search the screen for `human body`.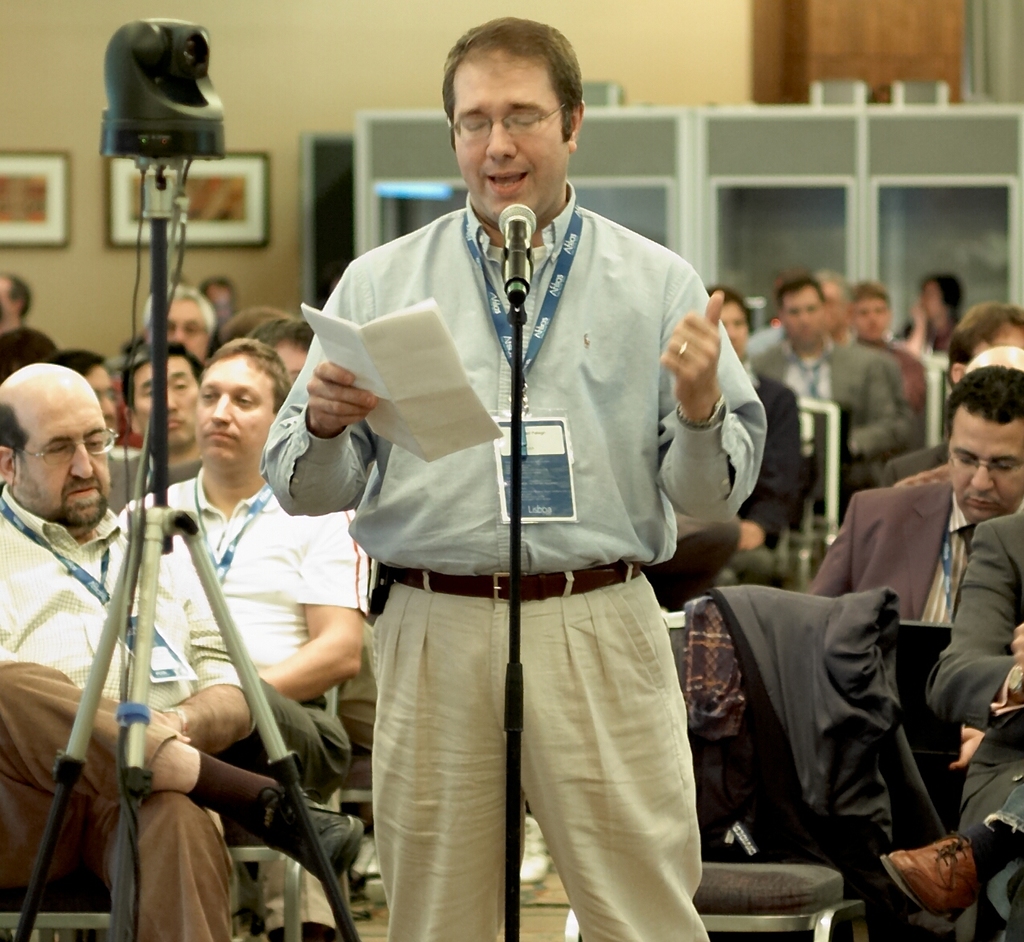
Found at [x1=874, y1=301, x2=1023, y2=487].
